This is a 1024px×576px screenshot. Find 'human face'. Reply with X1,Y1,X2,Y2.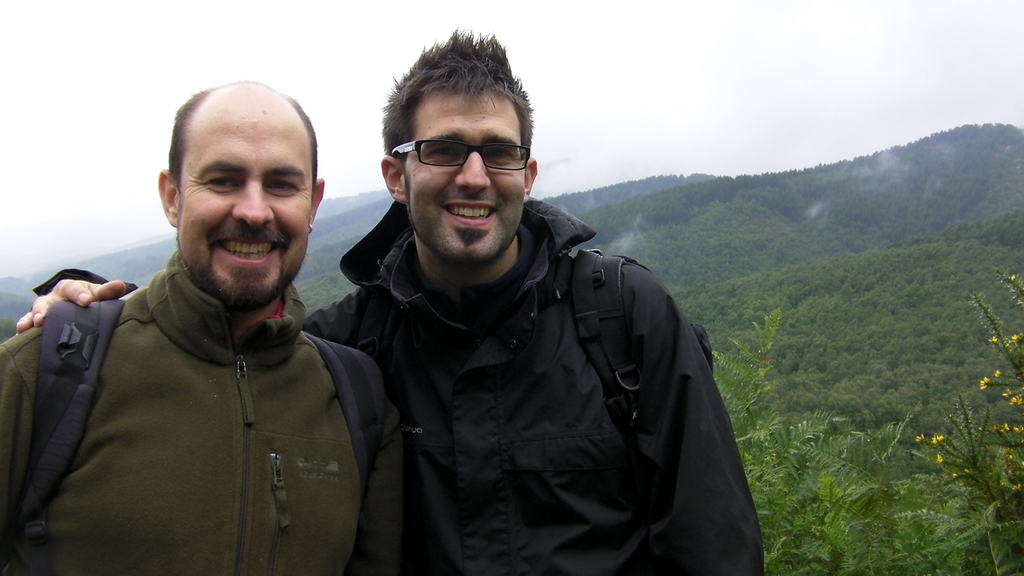
175,105,312,307.
